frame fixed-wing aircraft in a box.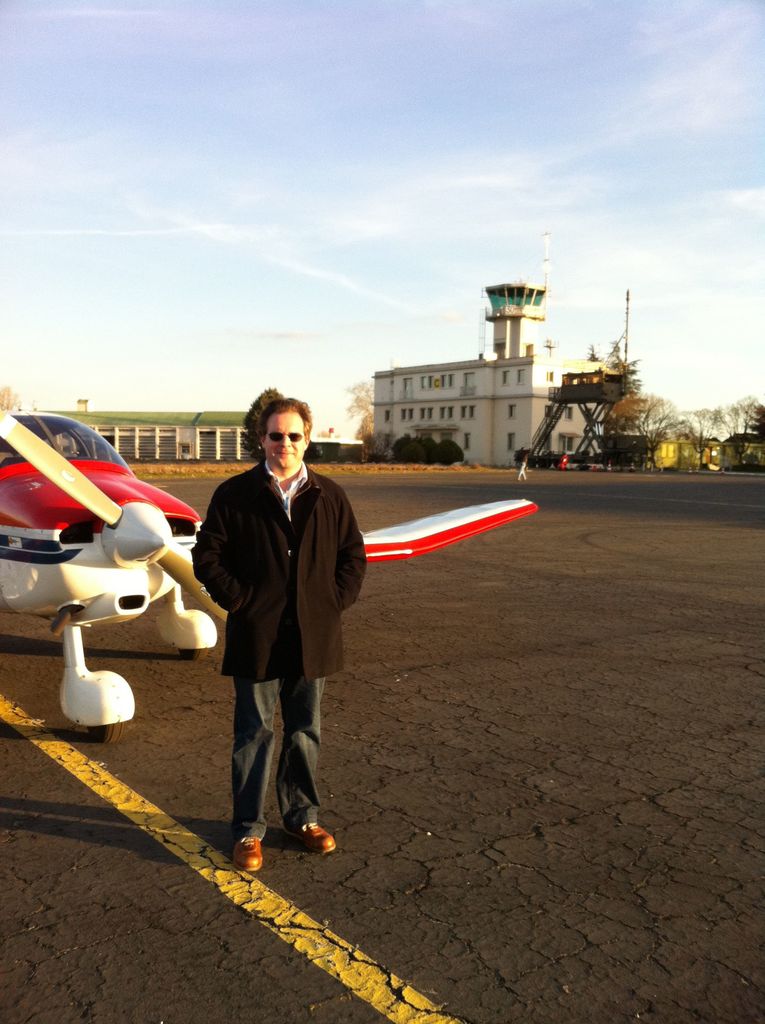
detection(0, 407, 540, 745).
